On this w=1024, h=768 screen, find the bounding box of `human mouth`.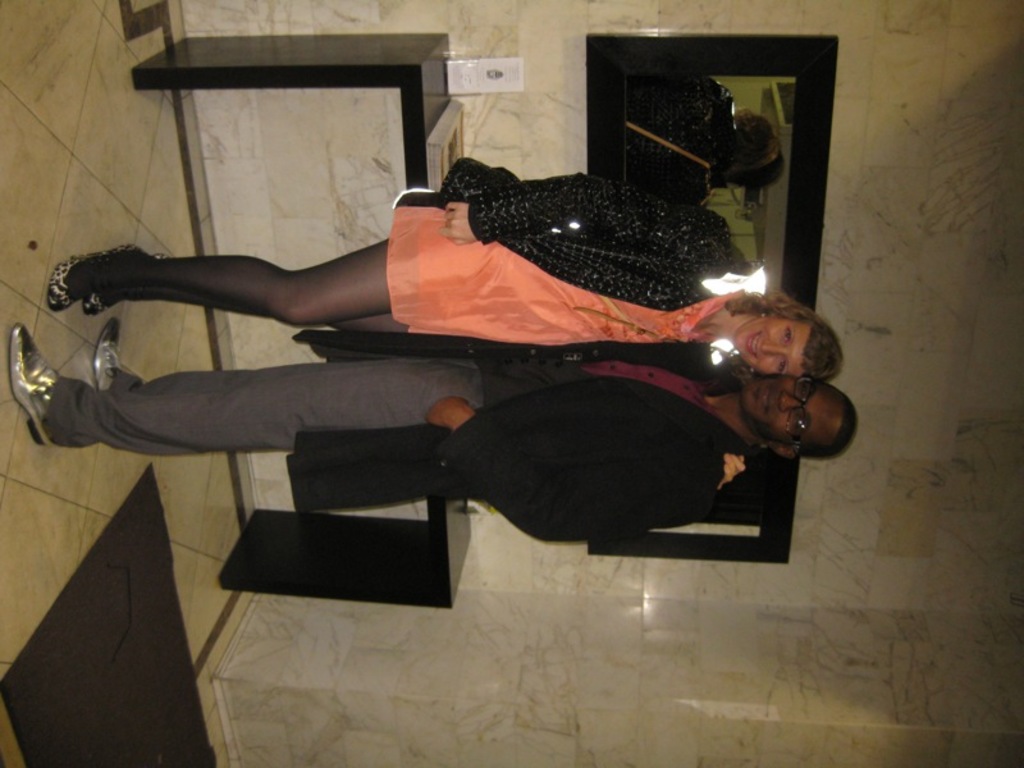
Bounding box: [left=756, top=384, right=774, bottom=416].
